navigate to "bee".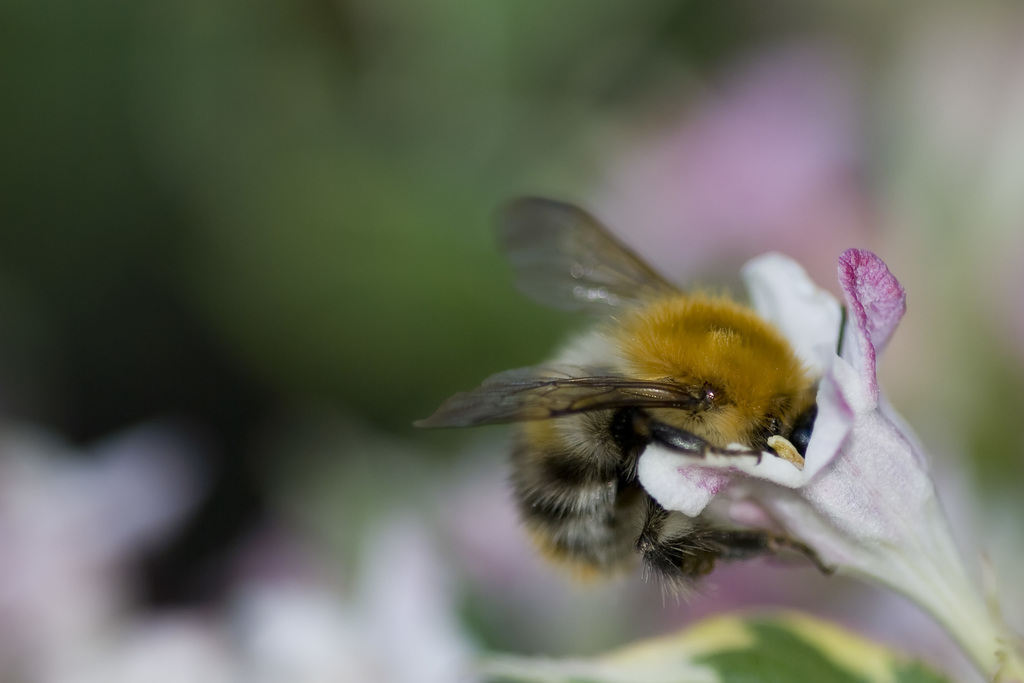
Navigation target: 428:196:860:617.
